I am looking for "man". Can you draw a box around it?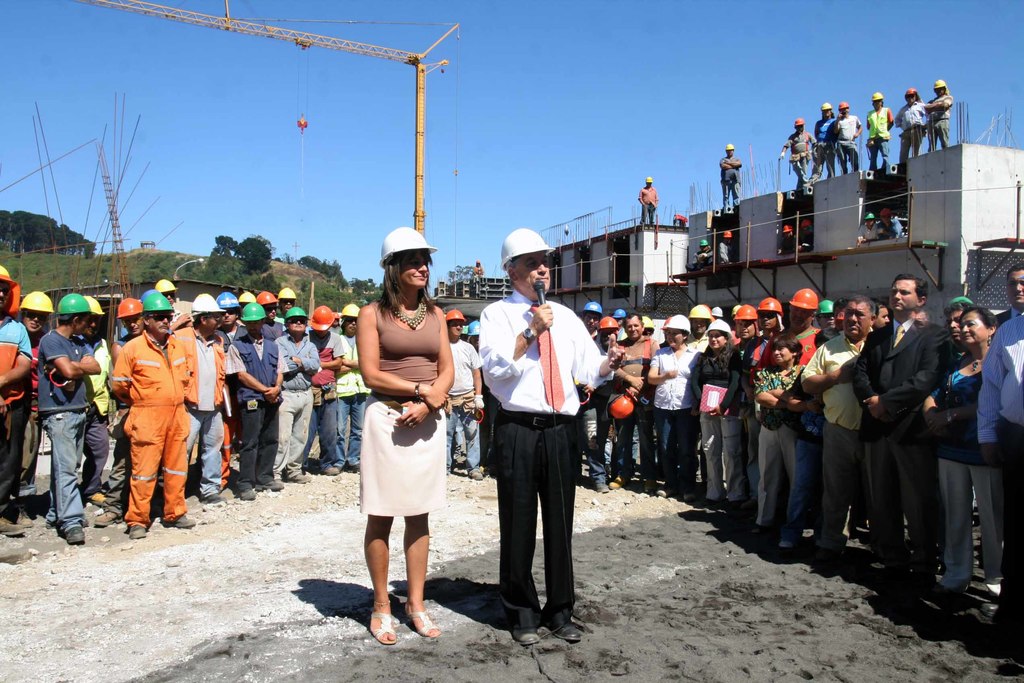
Sure, the bounding box is (609, 311, 659, 495).
